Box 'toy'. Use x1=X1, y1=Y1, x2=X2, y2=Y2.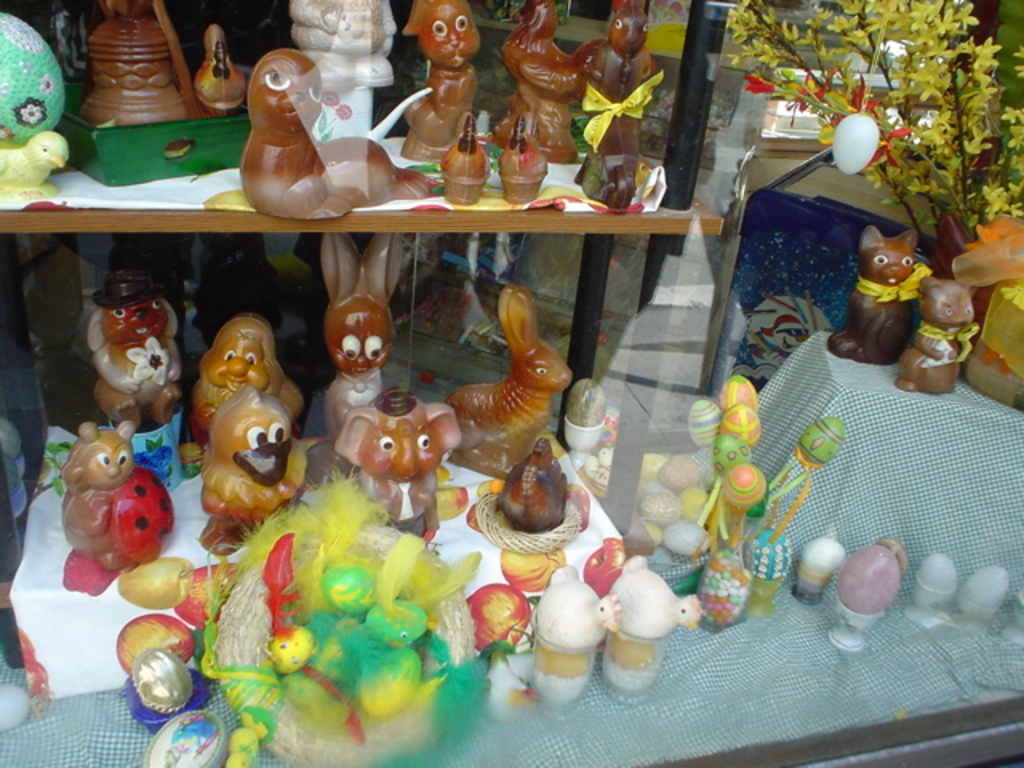
x1=480, y1=446, x2=589, y2=589.
